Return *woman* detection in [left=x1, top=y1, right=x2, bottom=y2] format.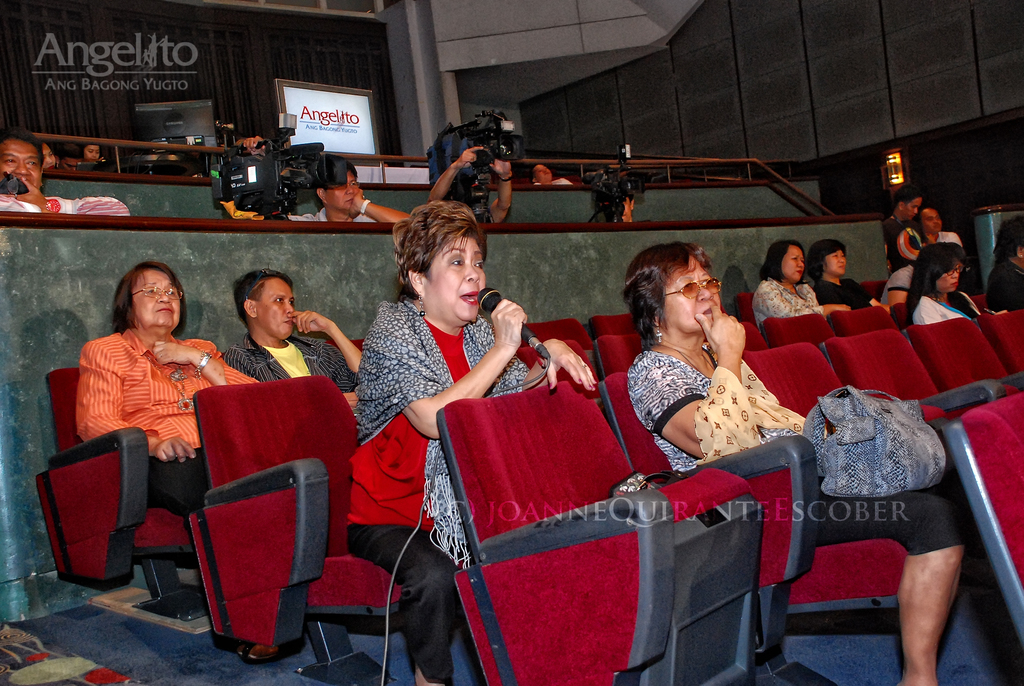
[left=754, top=240, right=851, bottom=334].
